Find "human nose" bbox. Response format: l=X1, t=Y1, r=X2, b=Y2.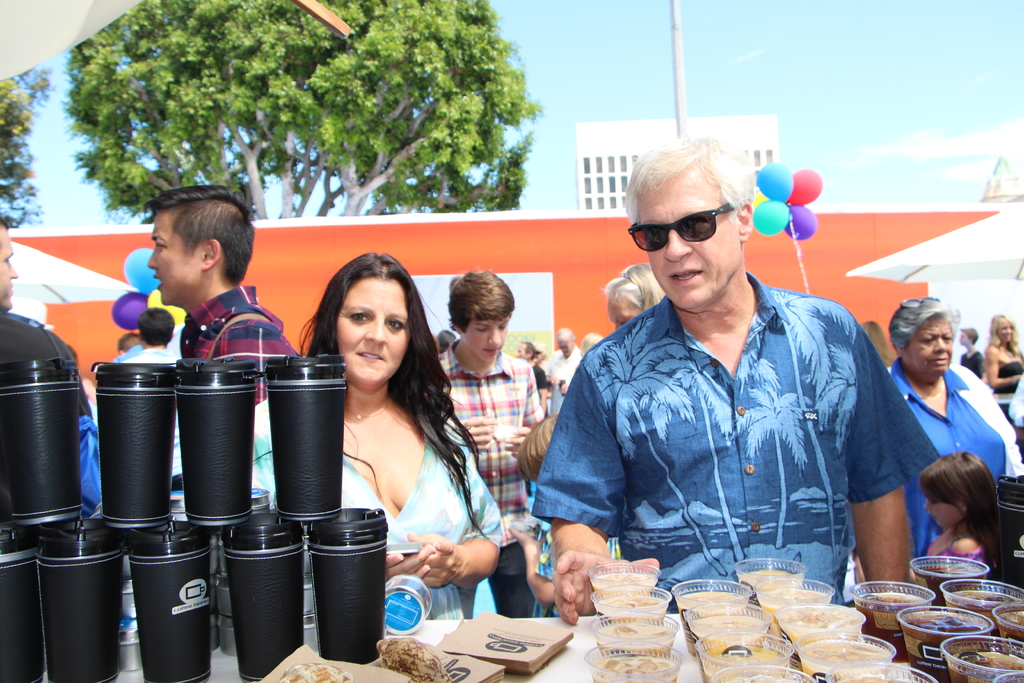
l=934, t=340, r=947, b=352.
